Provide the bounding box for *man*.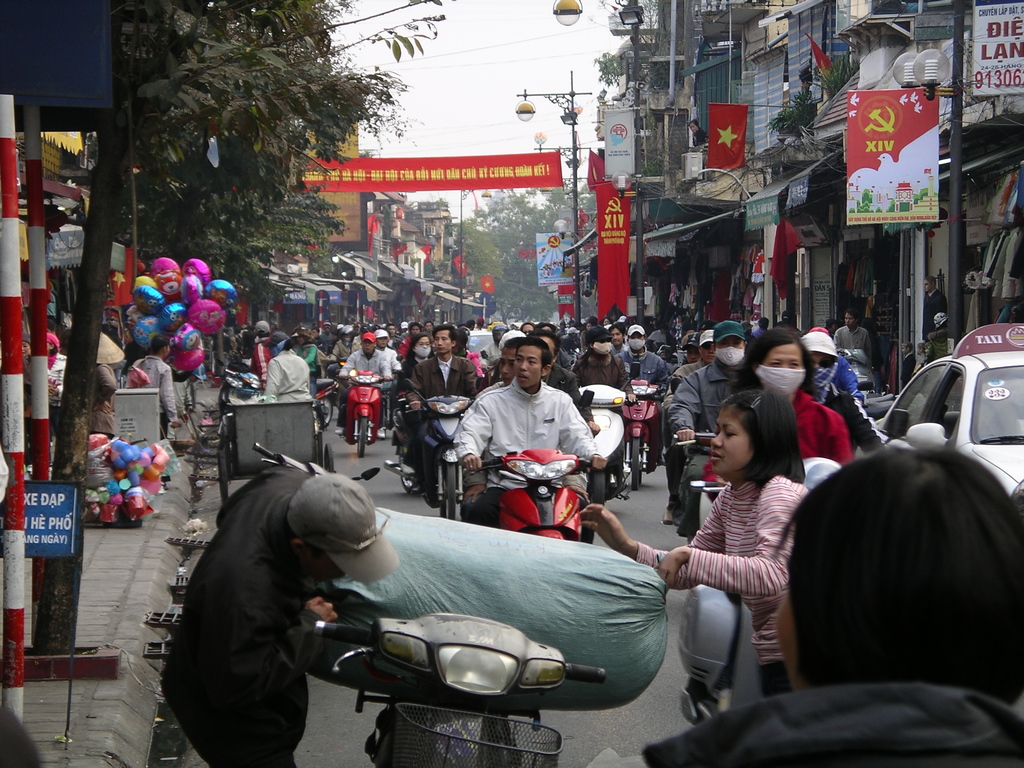
Rect(133, 335, 177, 484).
